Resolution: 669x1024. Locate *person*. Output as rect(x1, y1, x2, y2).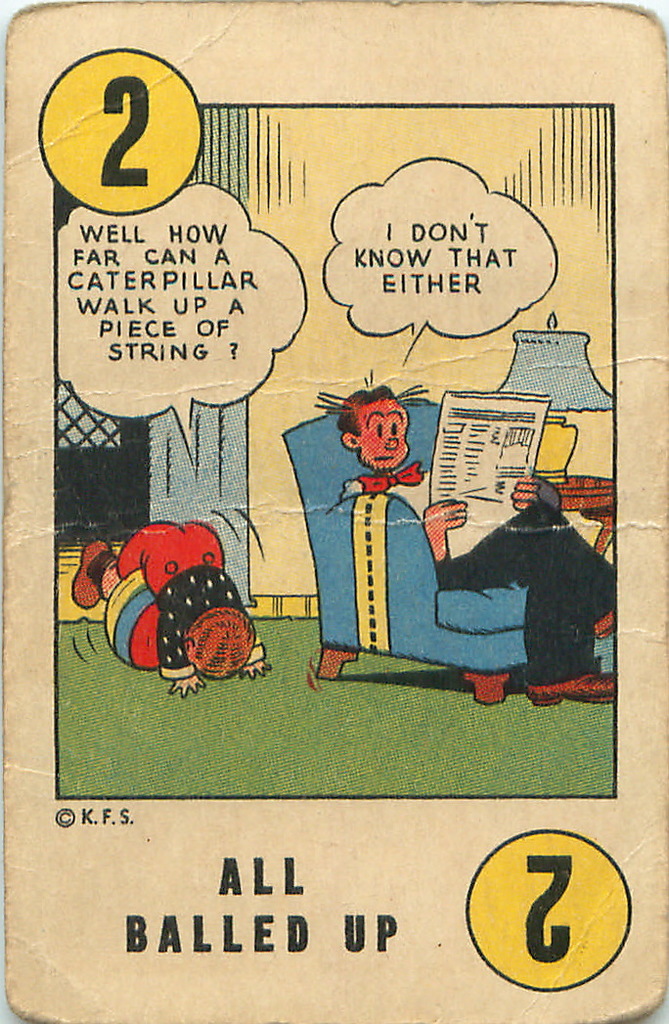
rect(316, 376, 627, 707).
